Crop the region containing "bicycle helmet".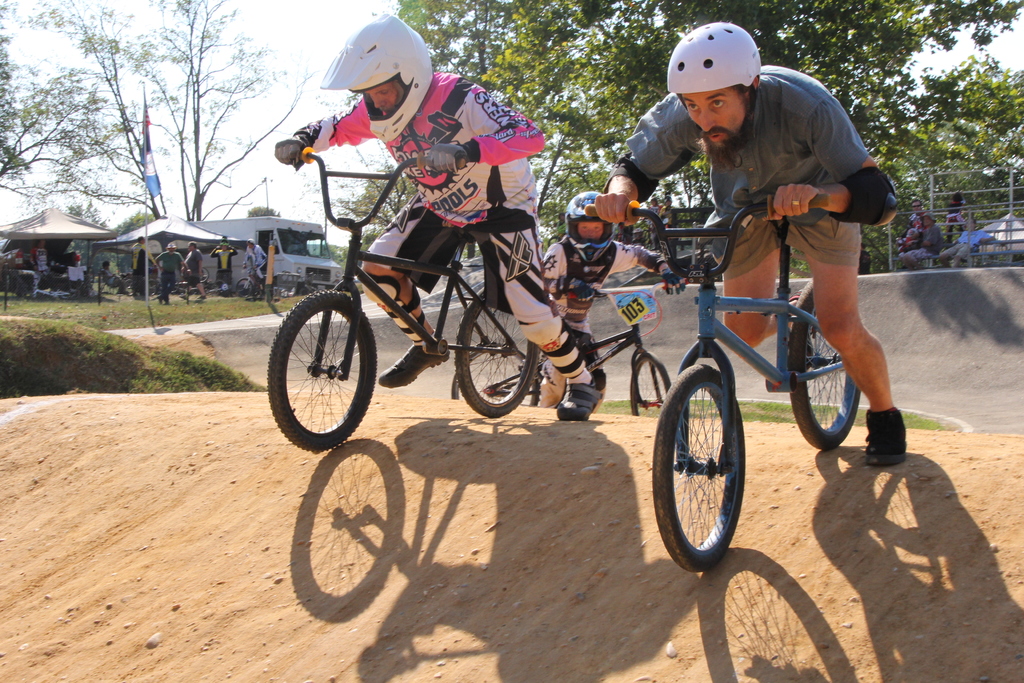
Crop region: region(670, 21, 760, 86).
